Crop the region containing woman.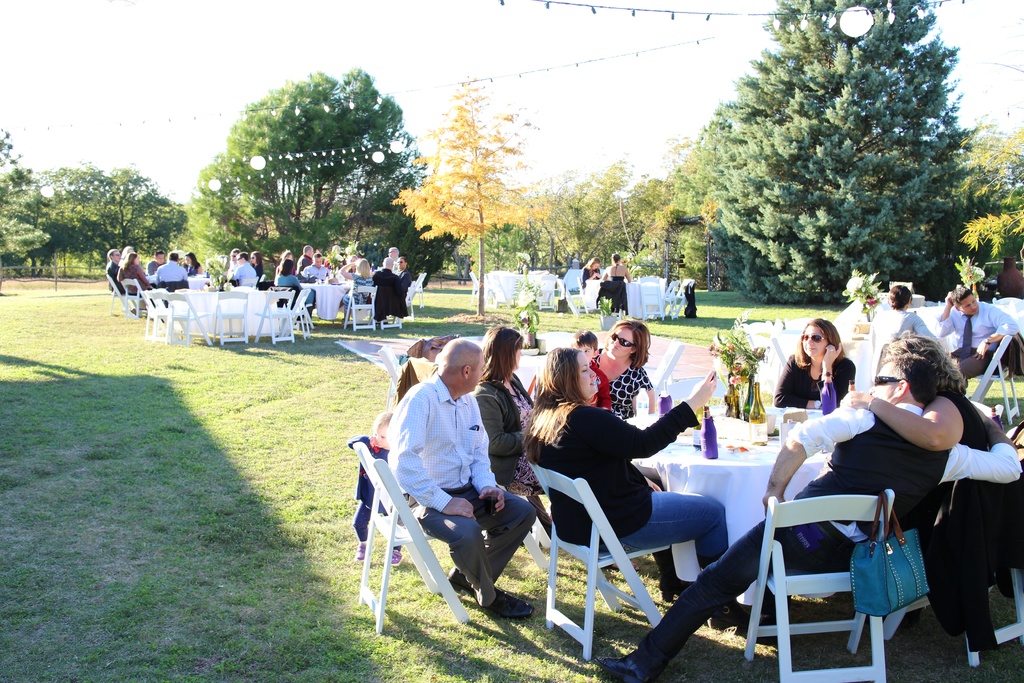
Crop region: region(471, 325, 641, 571).
